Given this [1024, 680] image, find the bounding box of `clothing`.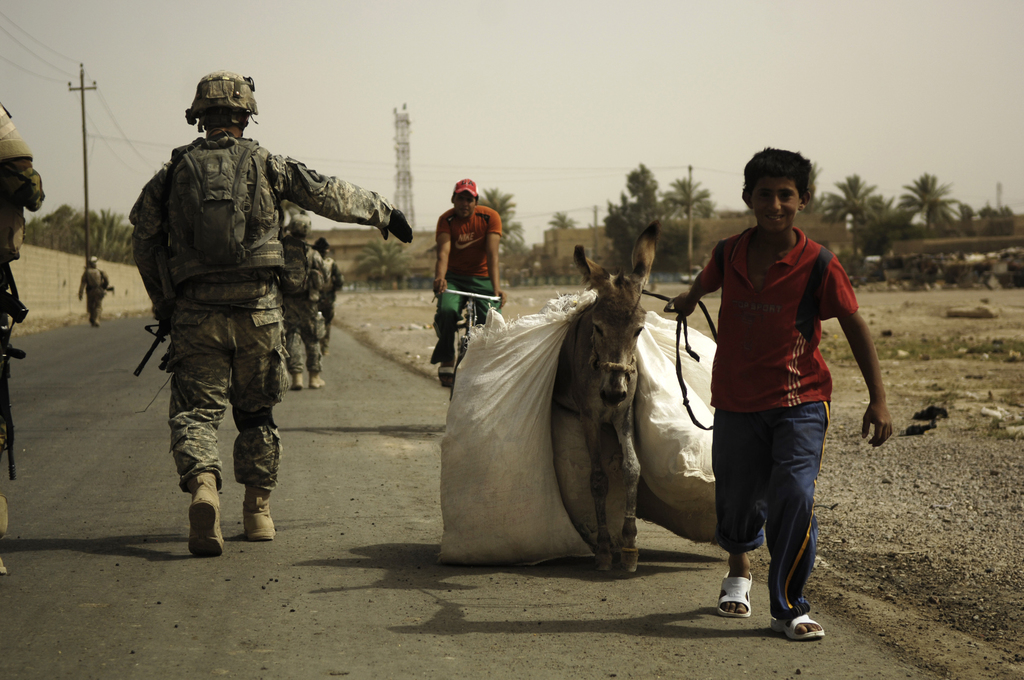
<box>0,102,48,524</box>.
